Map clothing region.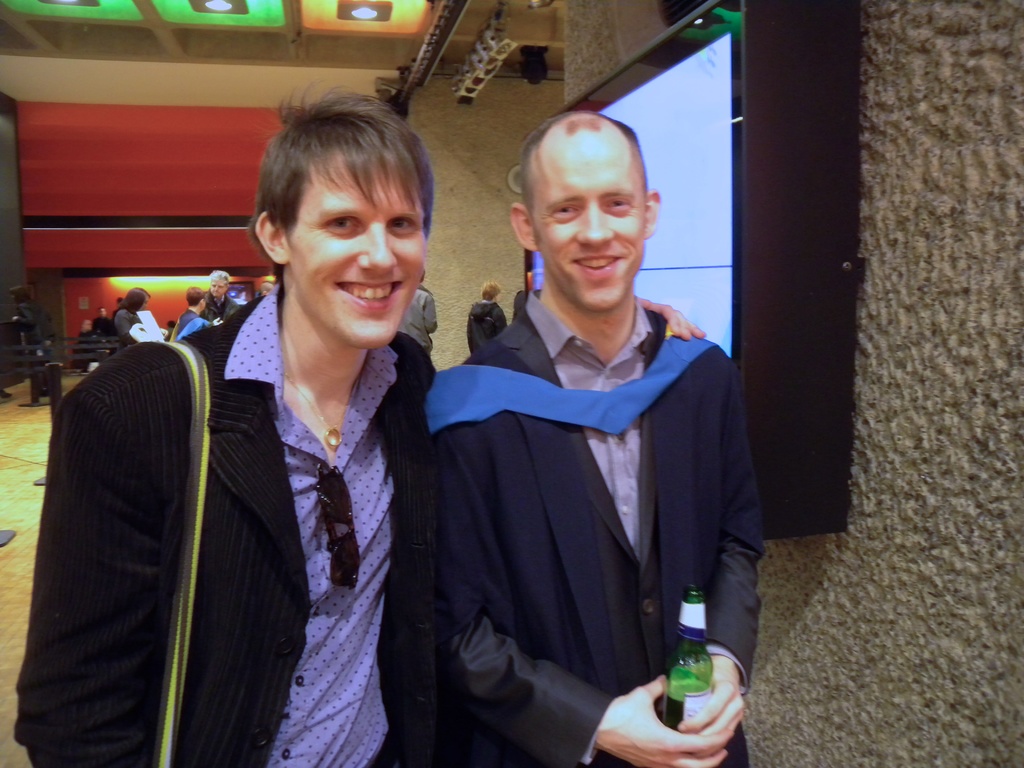
Mapped to BBox(97, 317, 116, 346).
